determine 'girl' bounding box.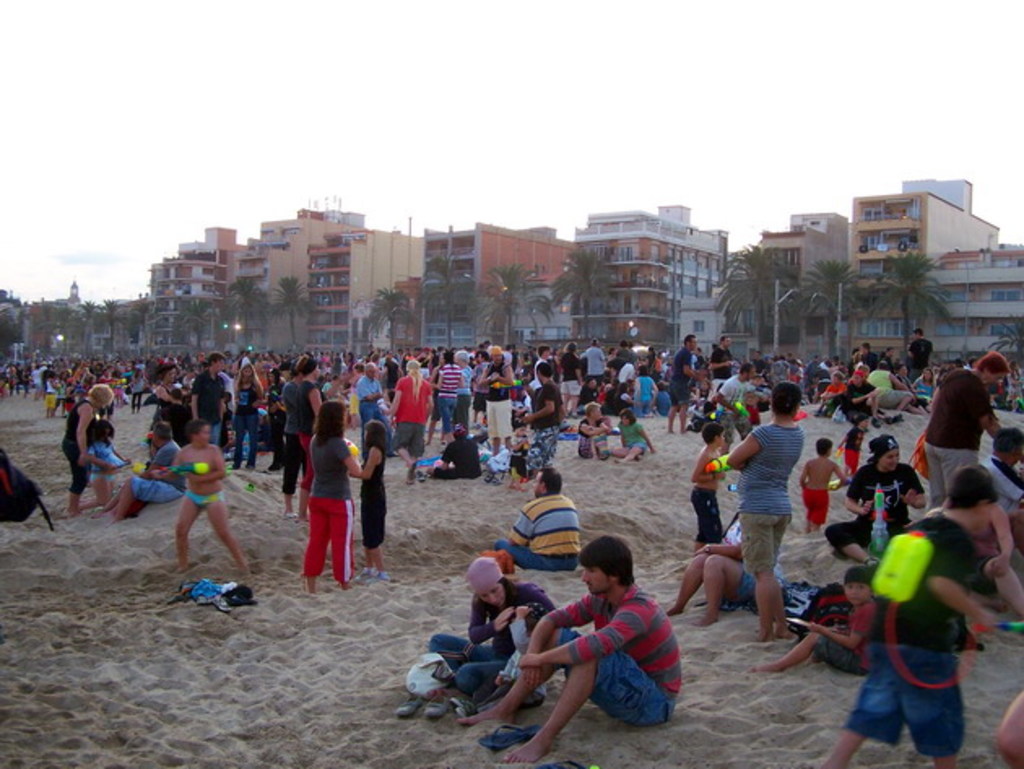
Determined: [611,408,653,462].
